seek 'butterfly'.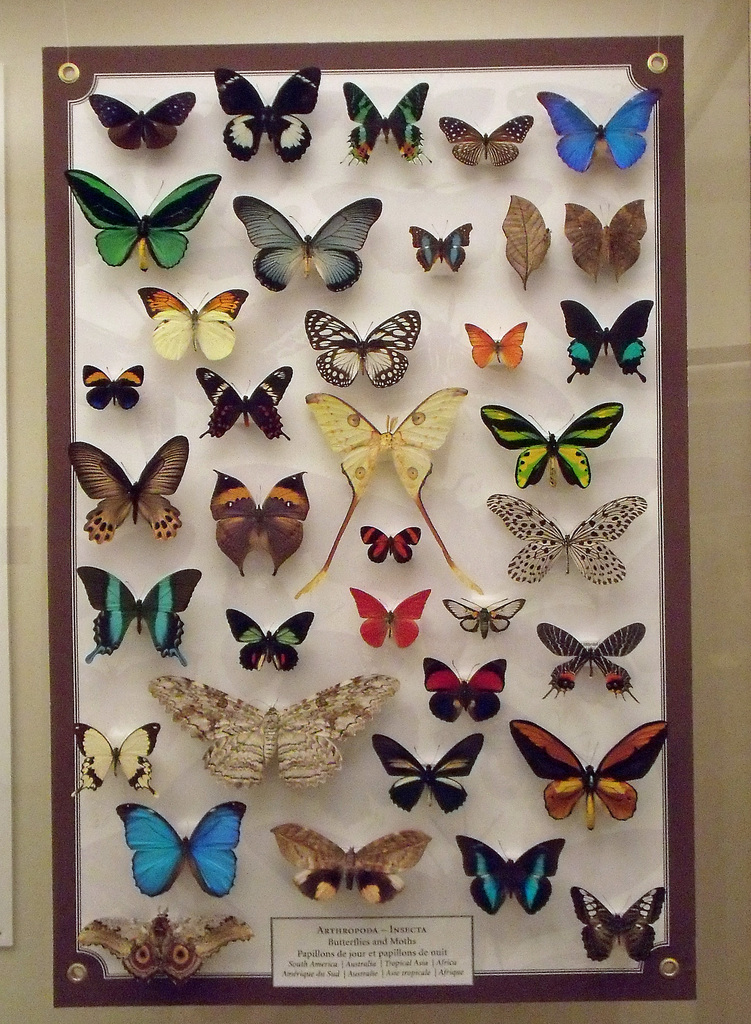
box(483, 495, 646, 588).
